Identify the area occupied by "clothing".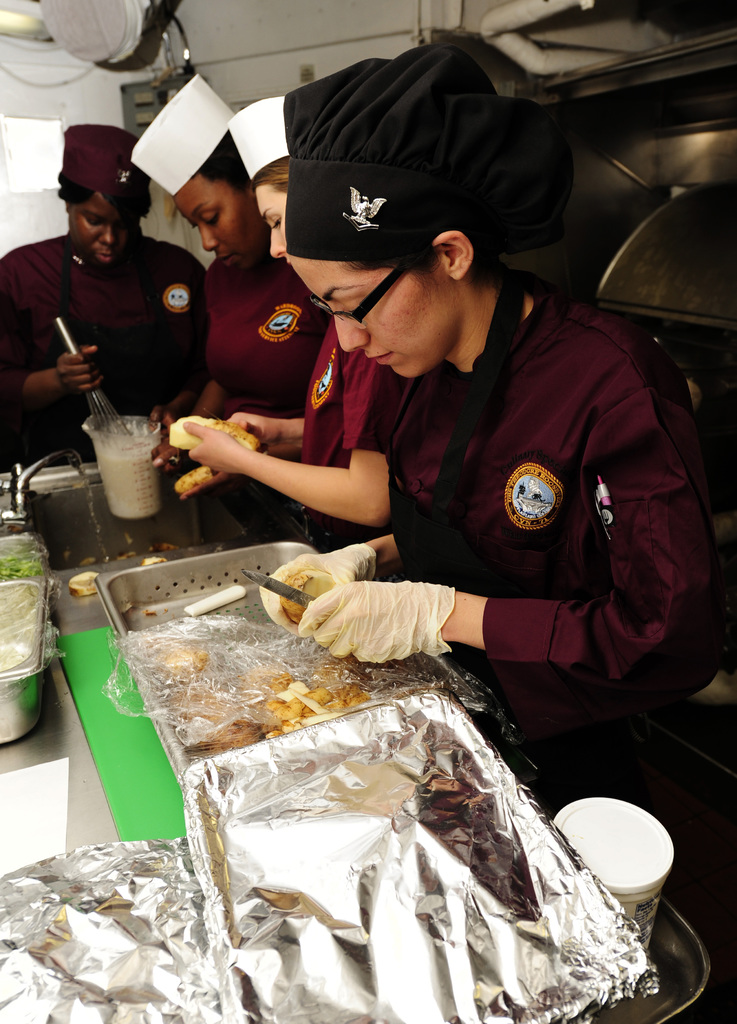
Area: 378:295:736:722.
